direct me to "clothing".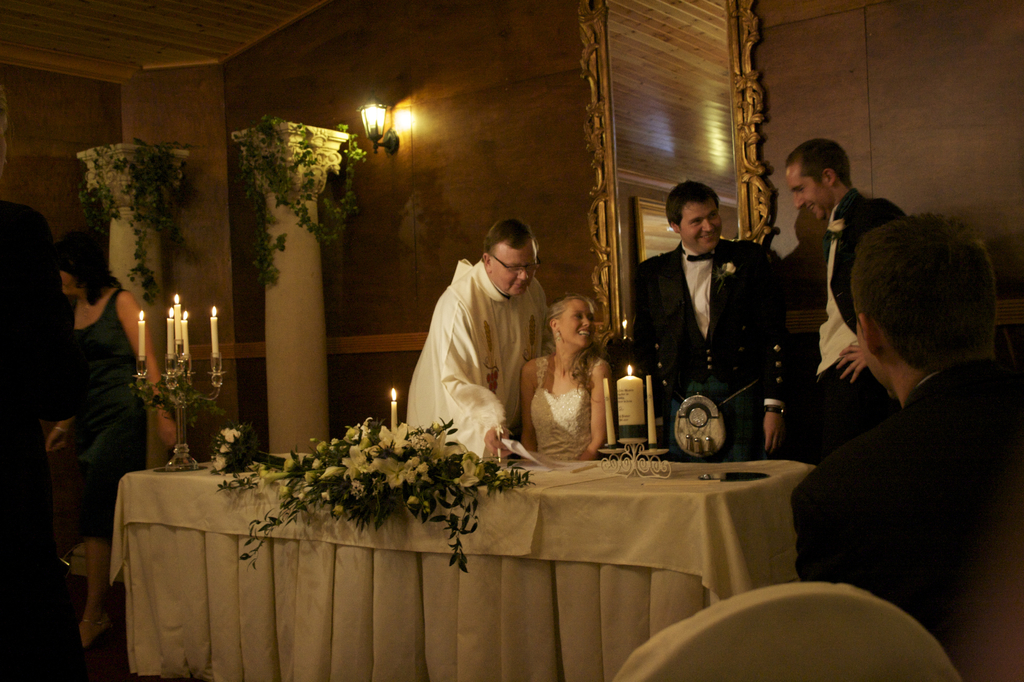
Direction: {"x1": 67, "y1": 287, "x2": 151, "y2": 544}.
